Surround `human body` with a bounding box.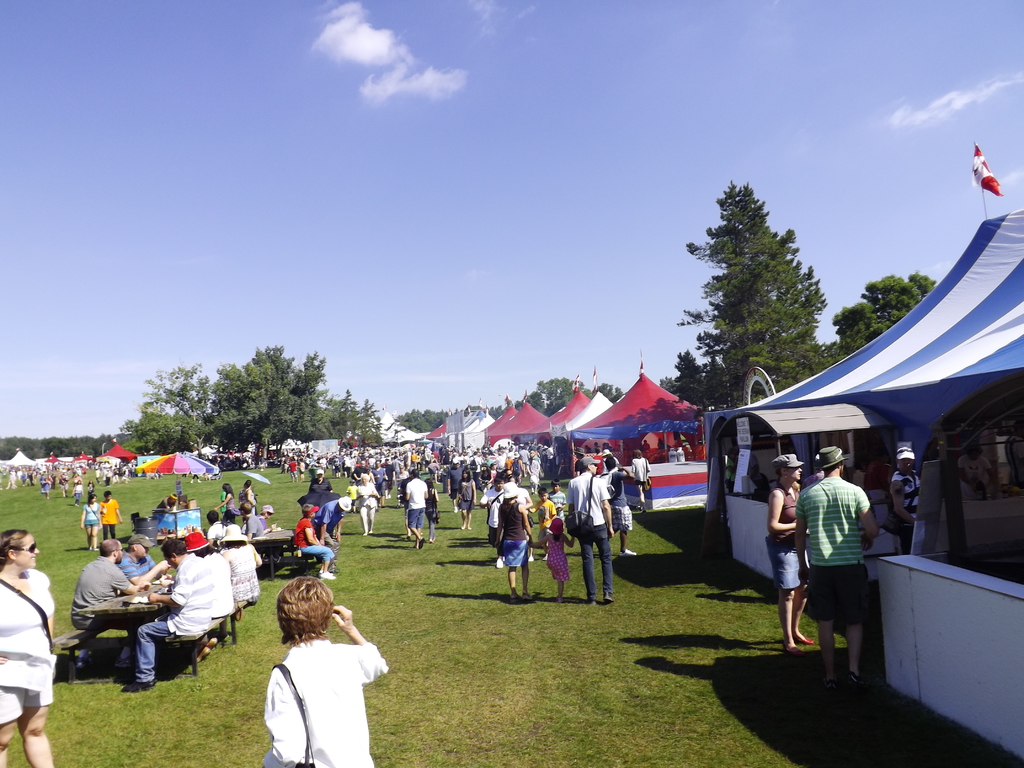
<bbox>0, 566, 58, 767</bbox>.
